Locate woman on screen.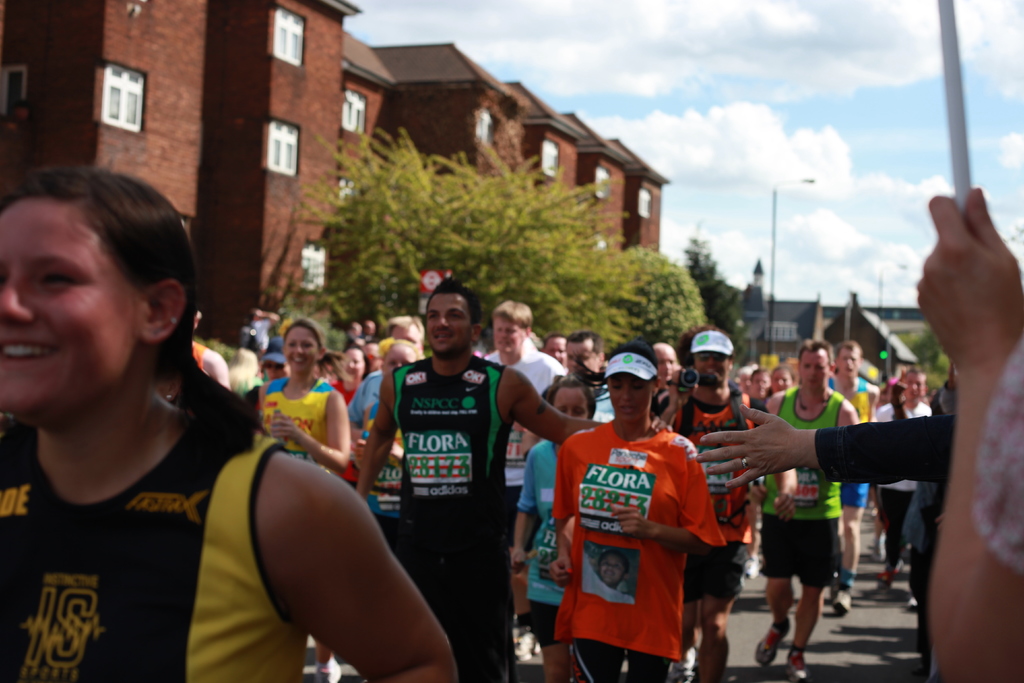
On screen at {"left": 509, "top": 381, "right": 623, "bottom": 682}.
